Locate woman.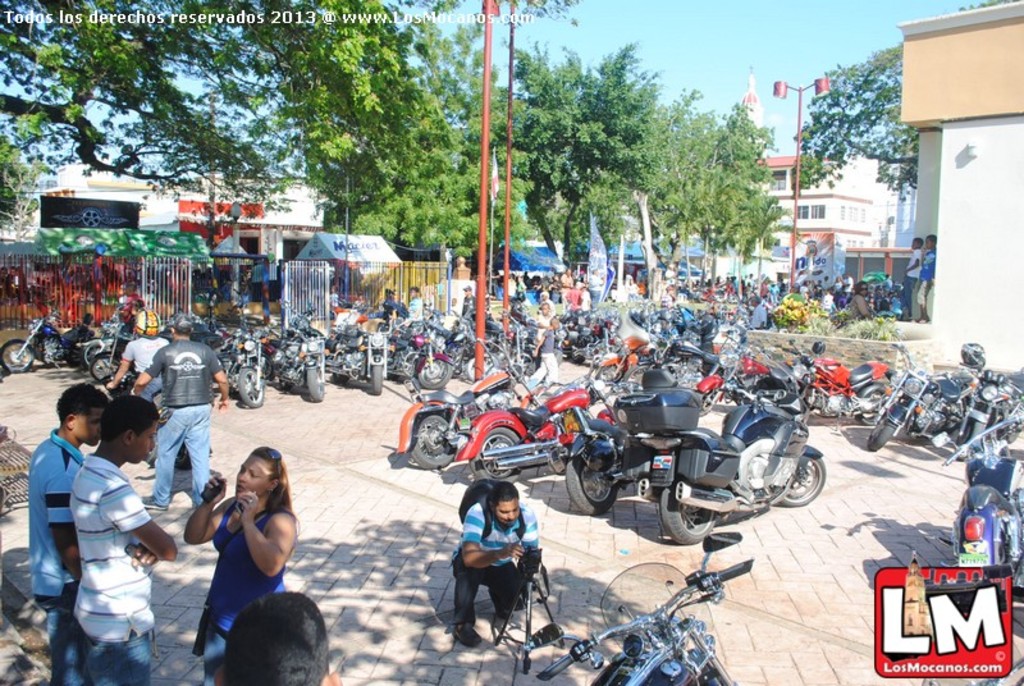
Bounding box: detection(179, 454, 294, 659).
